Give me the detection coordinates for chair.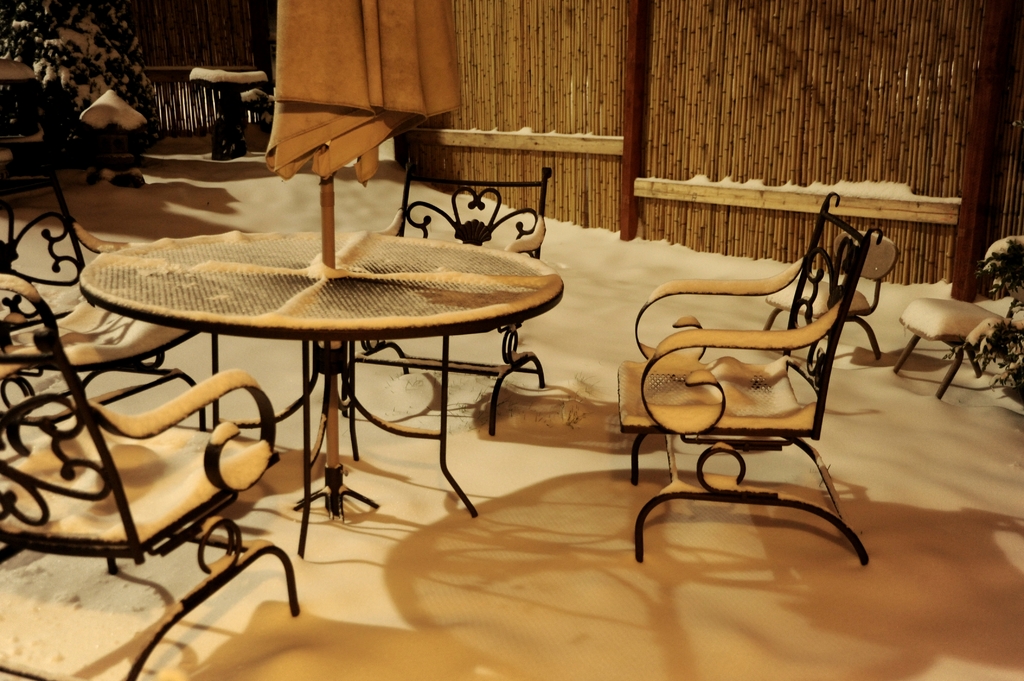
pyautogui.locateOnScreen(765, 231, 901, 369).
